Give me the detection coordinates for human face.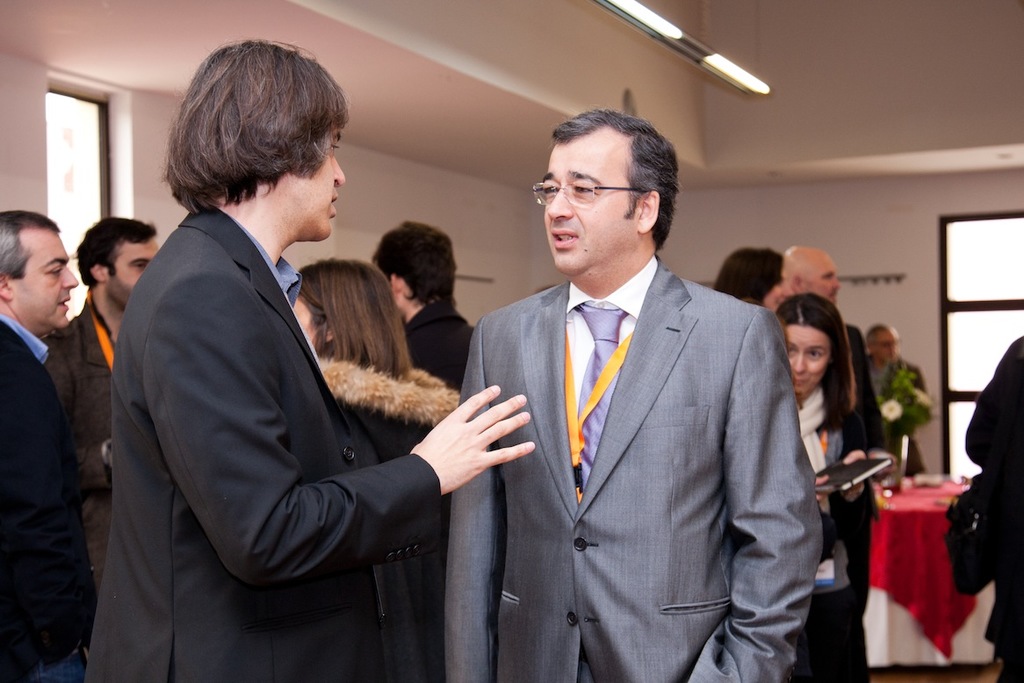
locate(106, 238, 161, 307).
